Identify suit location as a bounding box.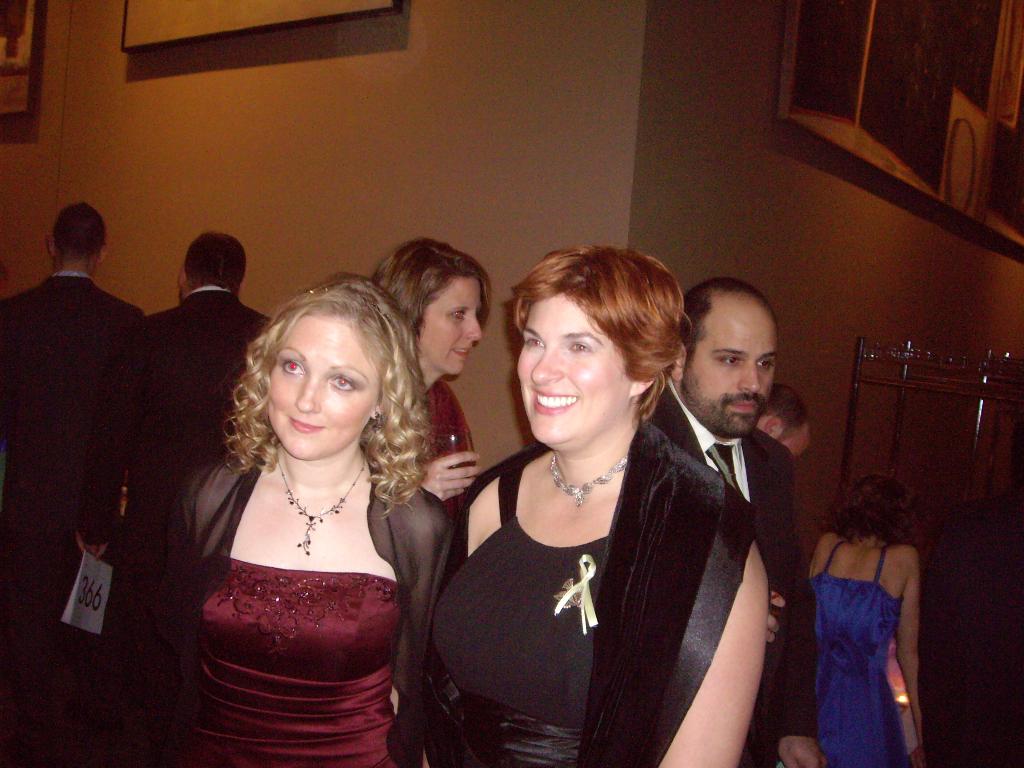
detection(73, 287, 273, 540).
